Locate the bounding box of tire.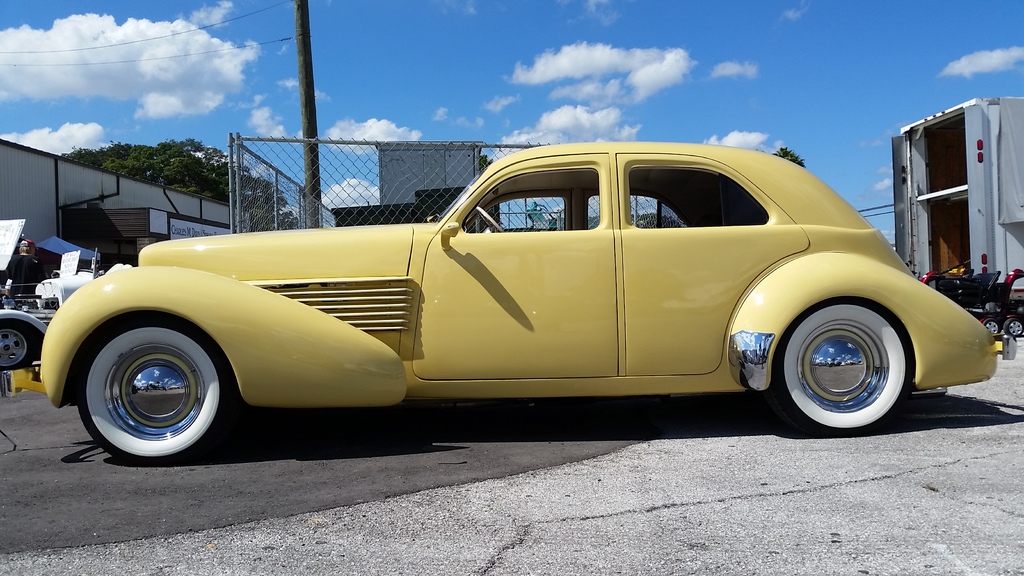
Bounding box: 0, 321, 35, 371.
